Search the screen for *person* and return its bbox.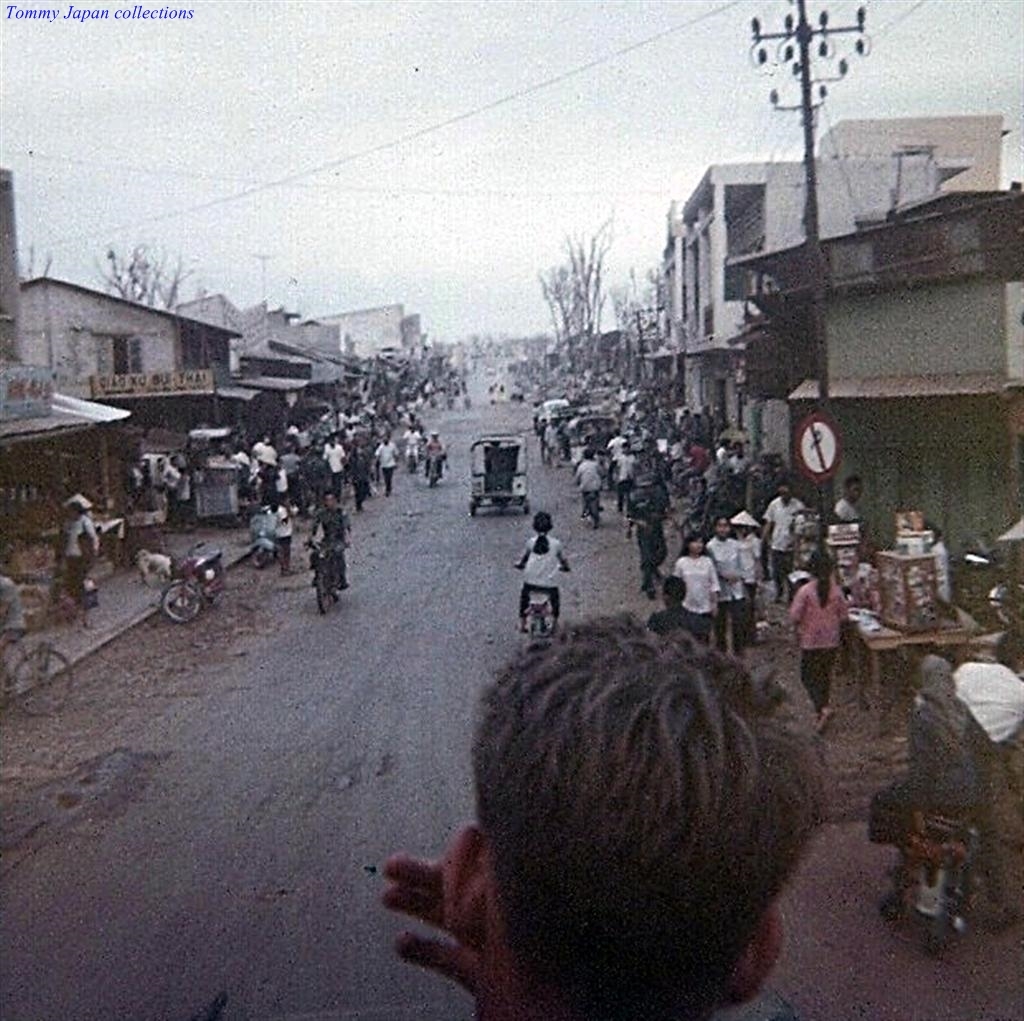
Found: 425/431/446/477.
